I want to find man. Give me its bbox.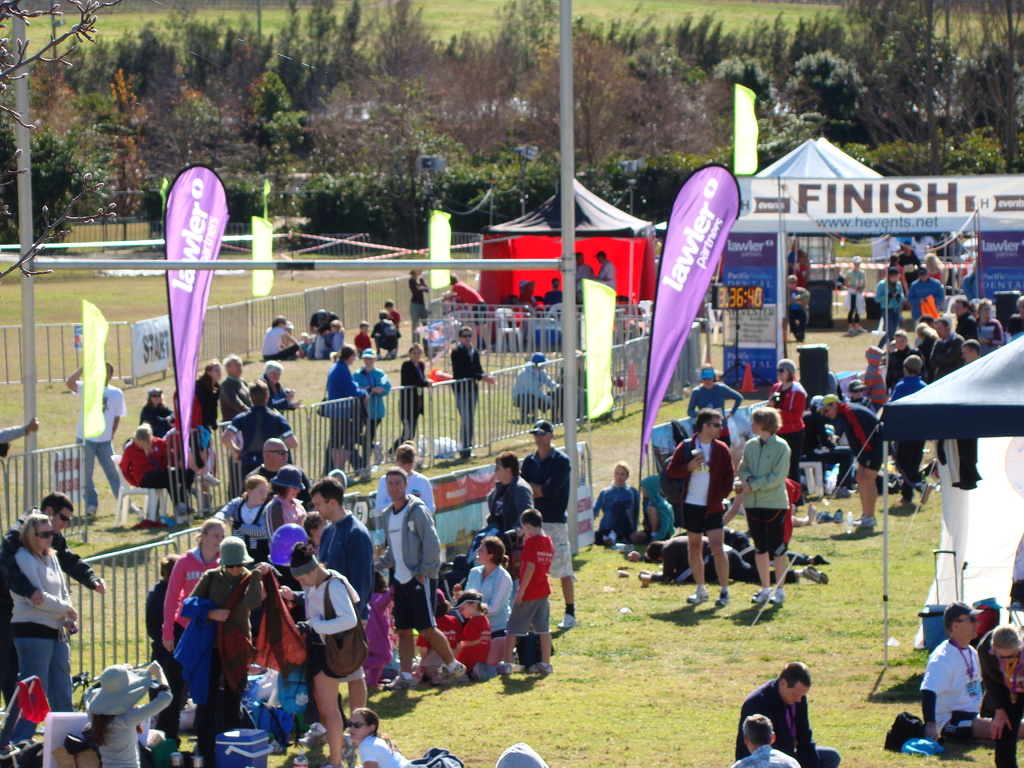
region(352, 346, 390, 472).
